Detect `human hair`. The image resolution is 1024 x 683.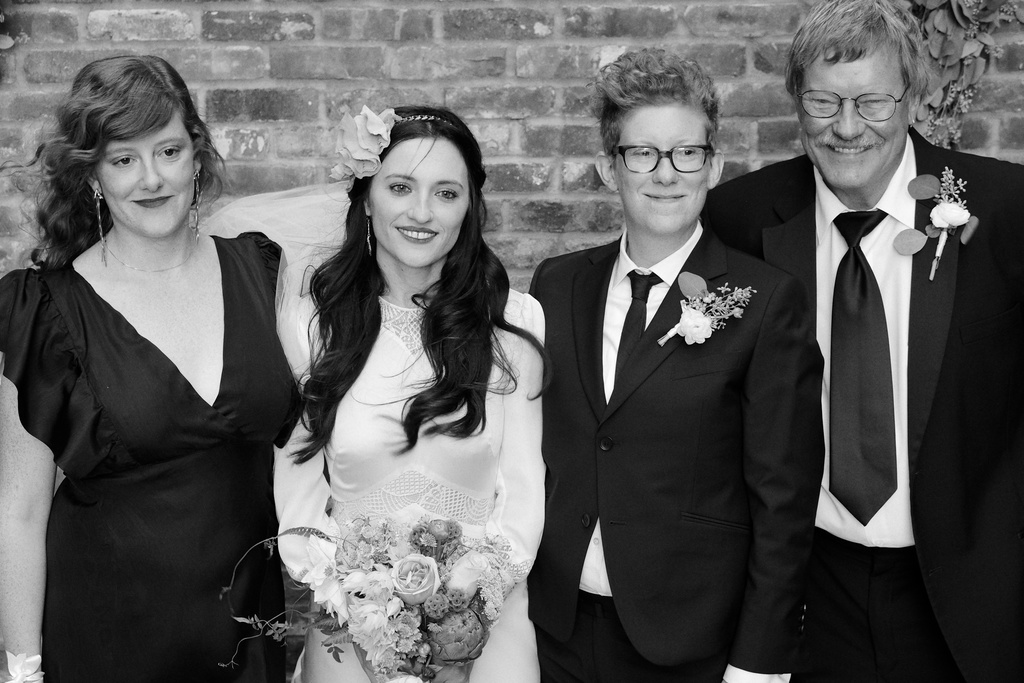
locate(15, 52, 232, 276).
